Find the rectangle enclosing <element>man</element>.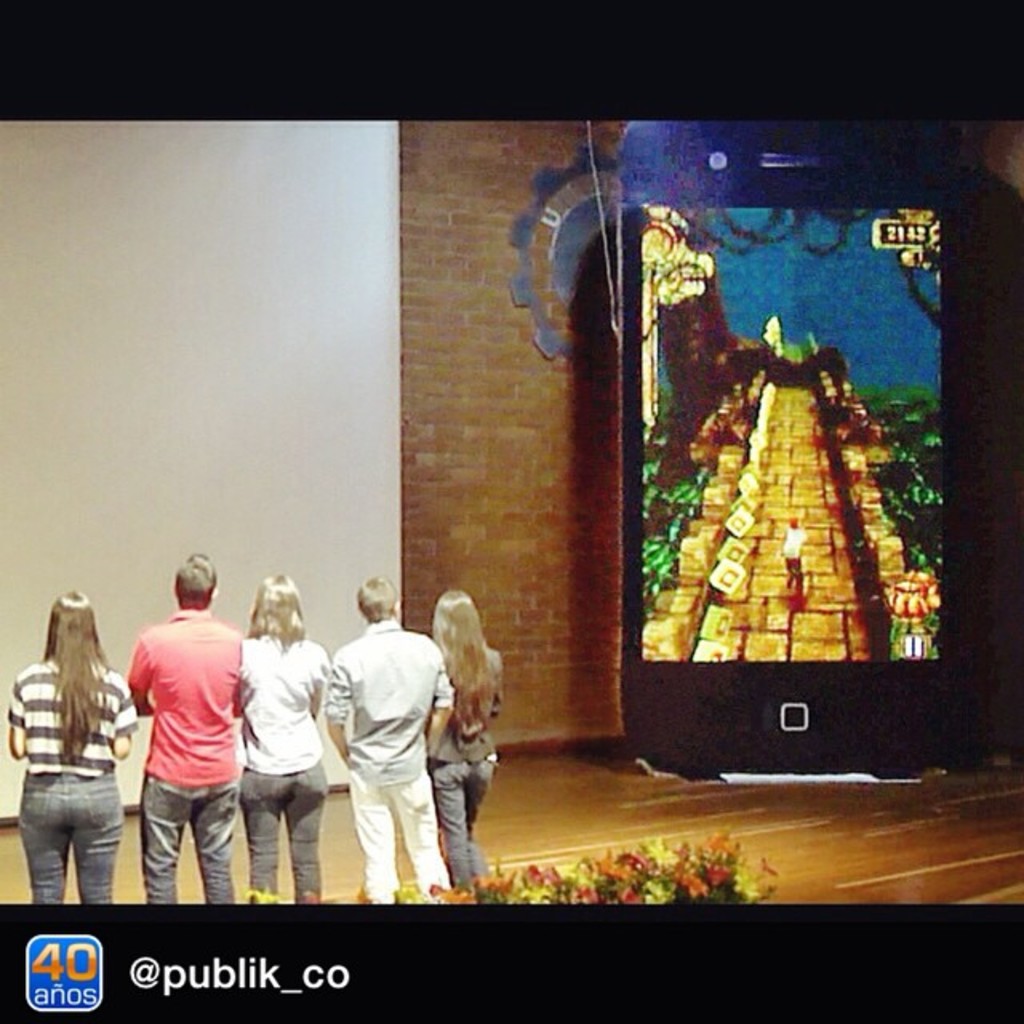
box(107, 558, 256, 890).
